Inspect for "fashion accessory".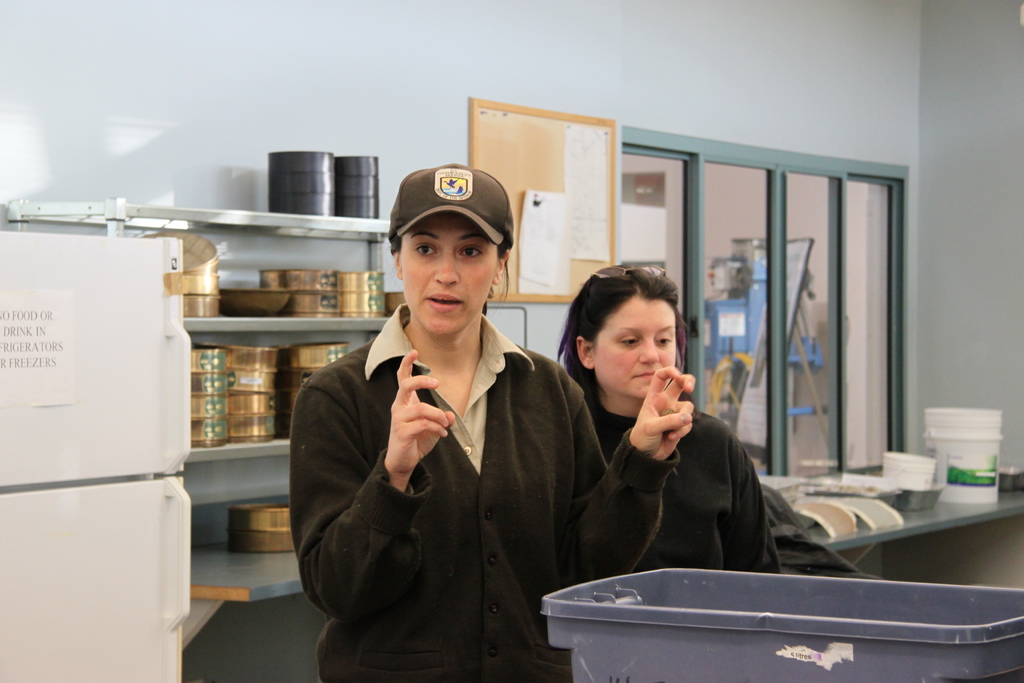
Inspection: [x1=388, y1=163, x2=513, y2=254].
